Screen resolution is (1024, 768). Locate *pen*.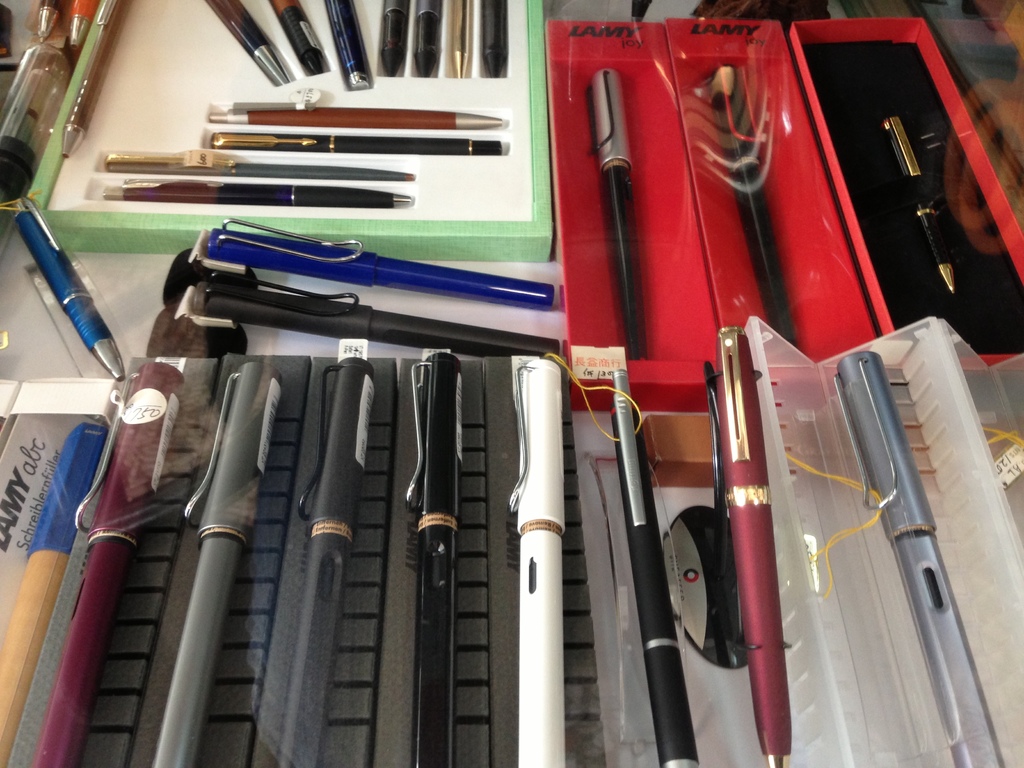
pyautogui.locateOnScreen(210, 129, 518, 150).
